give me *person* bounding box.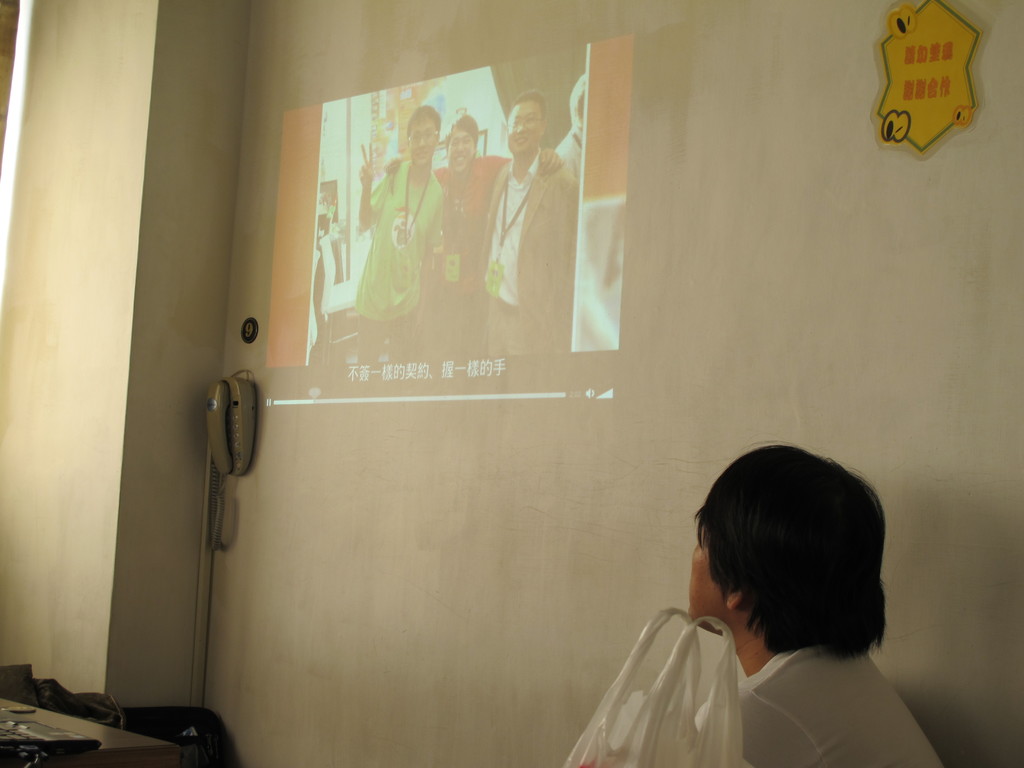
359 104 438 364.
